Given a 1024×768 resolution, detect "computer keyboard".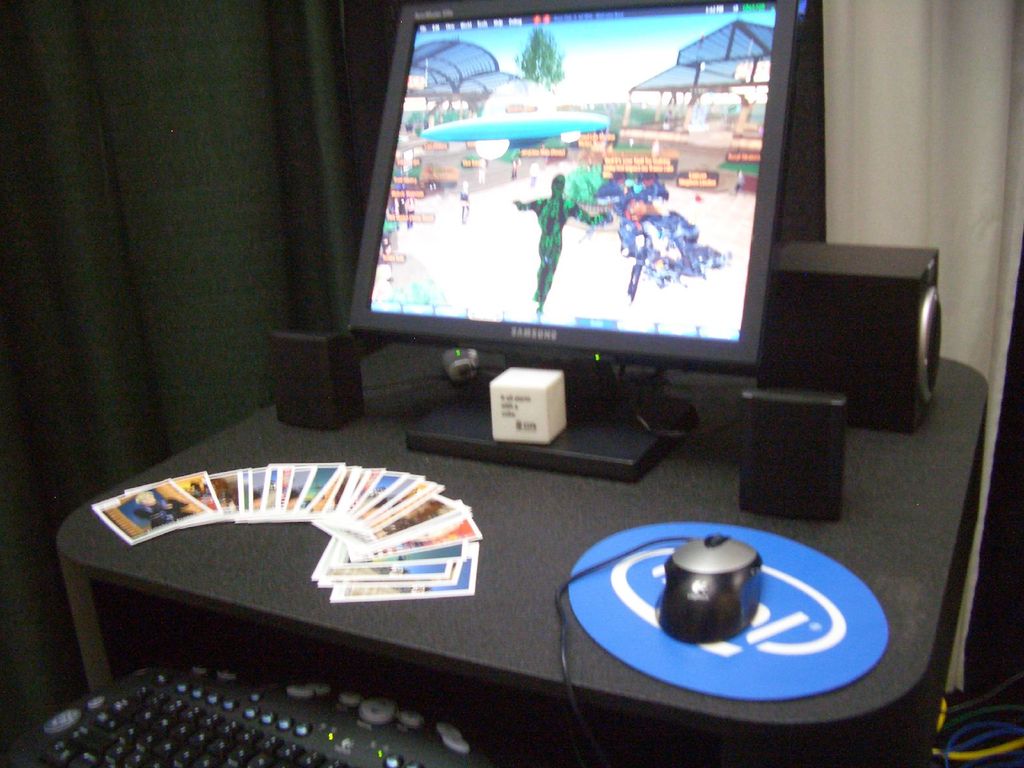
crop(25, 460, 559, 764).
